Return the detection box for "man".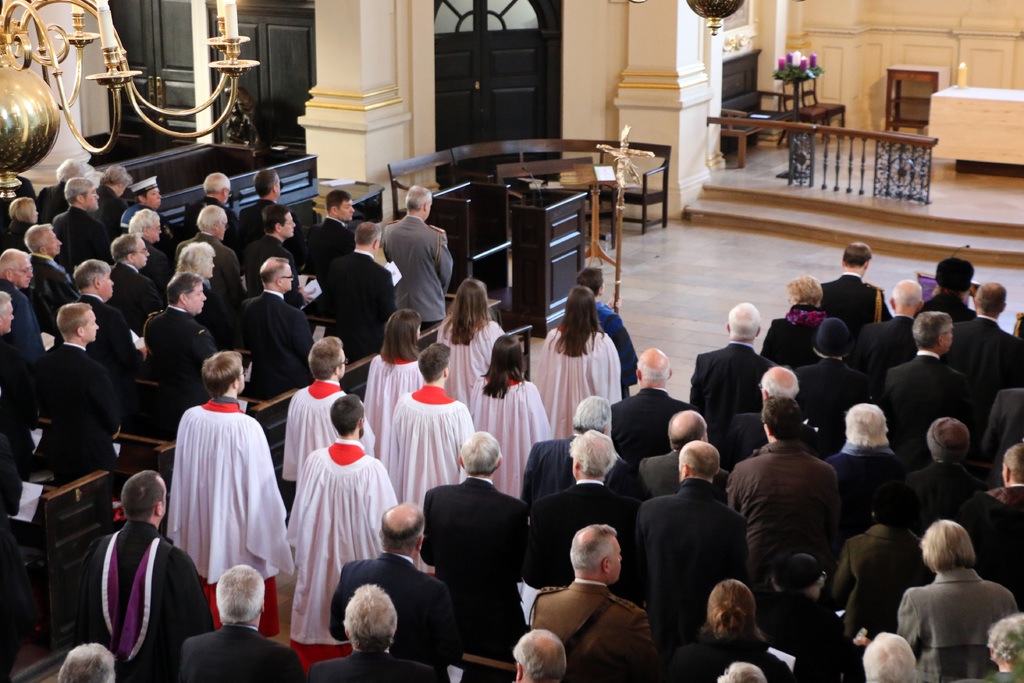
[left=948, top=278, right=1023, bottom=401].
